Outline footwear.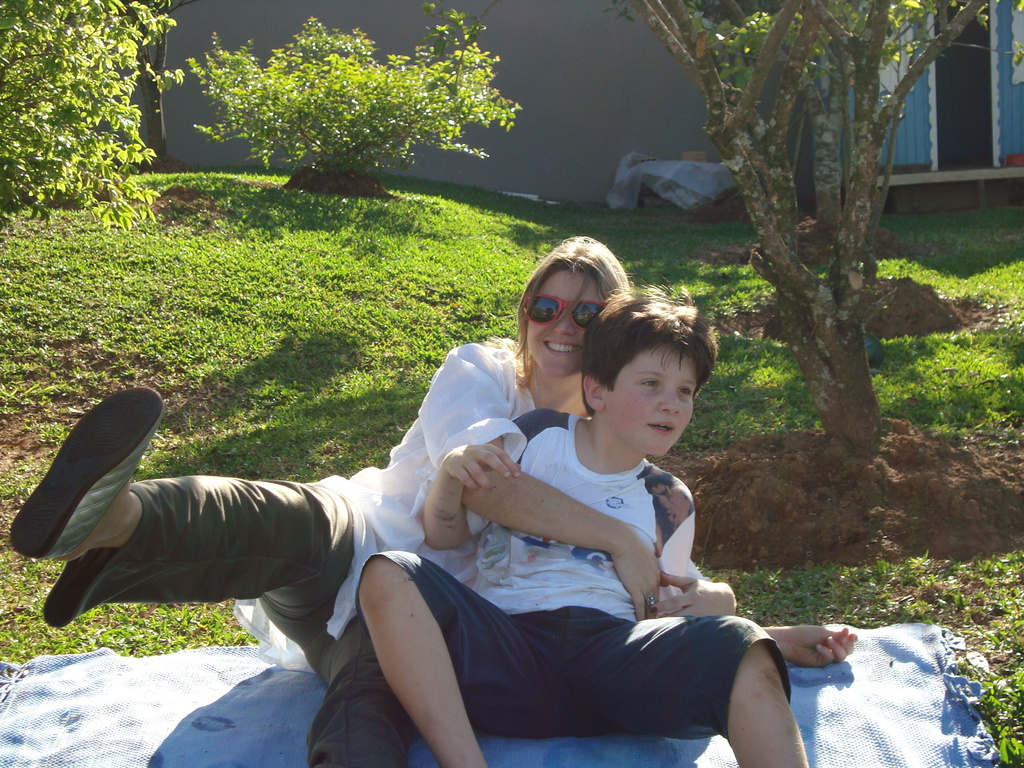
Outline: BBox(17, 381, 152, 599).
